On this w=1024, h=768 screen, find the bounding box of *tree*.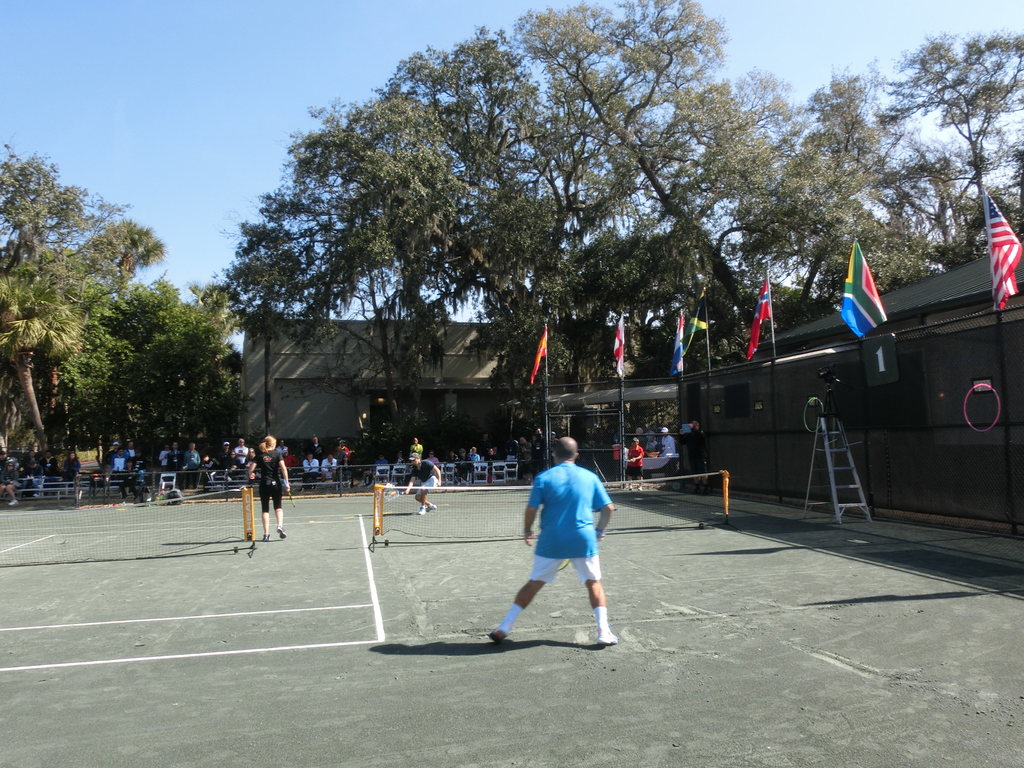
Bounding box: (873, 29, 1023, 260).
